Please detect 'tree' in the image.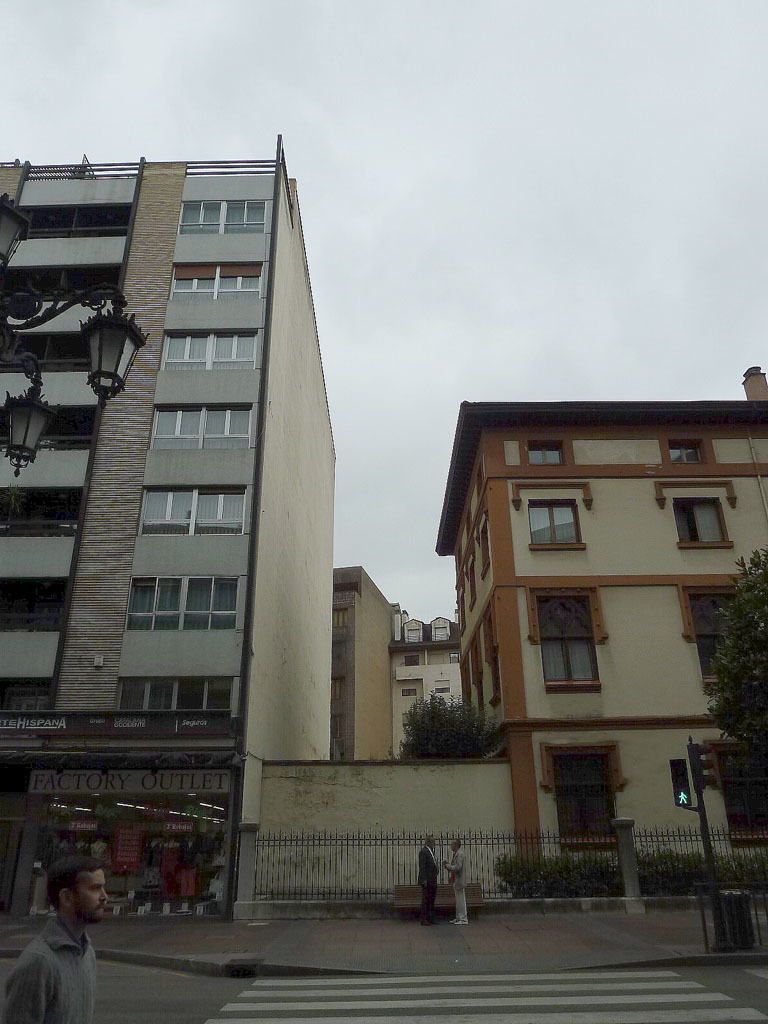
left=702, top=547, right=767, bottom=788.
